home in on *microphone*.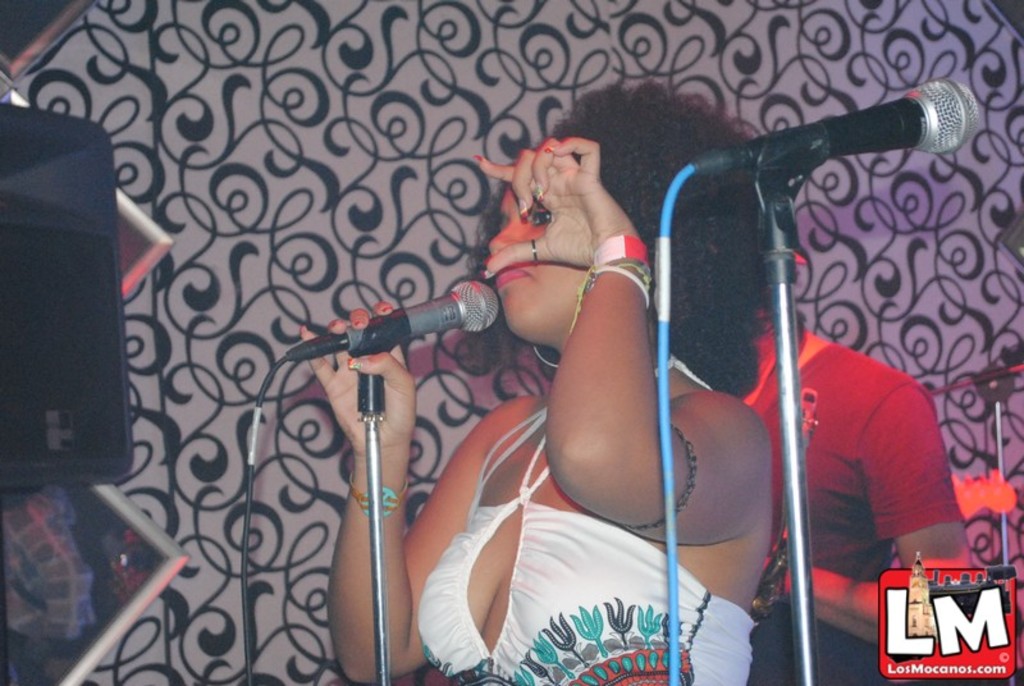
Homed in at <region>686, 79, 982, 164</region>.
